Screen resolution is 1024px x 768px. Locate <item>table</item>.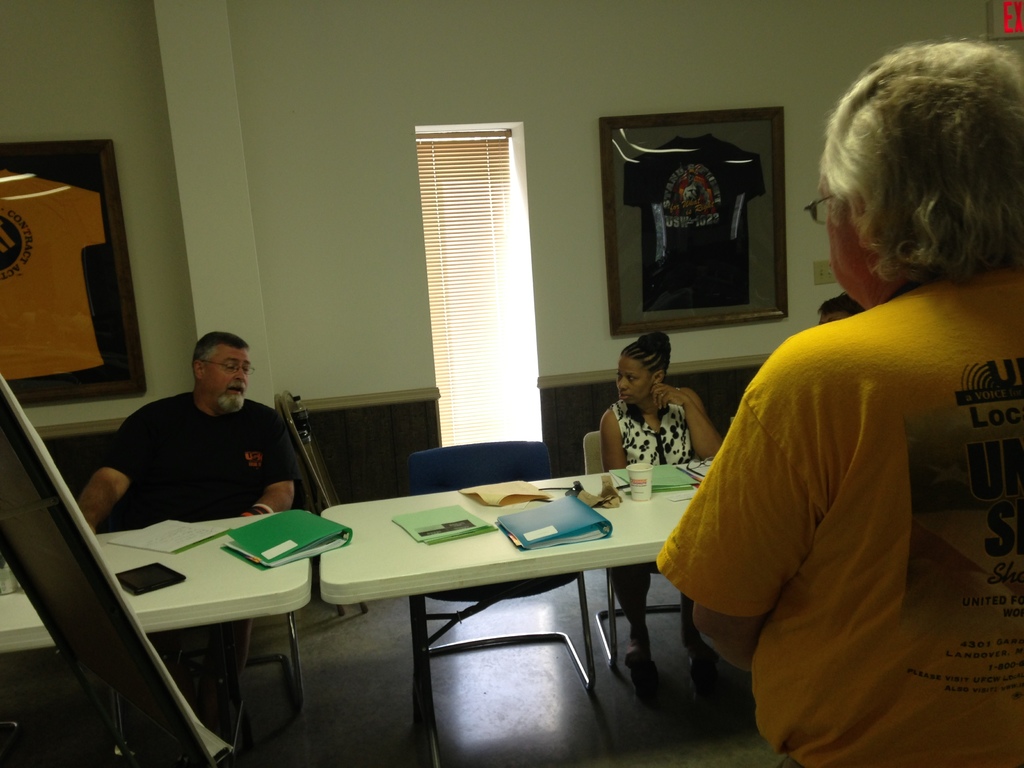
Rect(318, 457, 710, 767).
